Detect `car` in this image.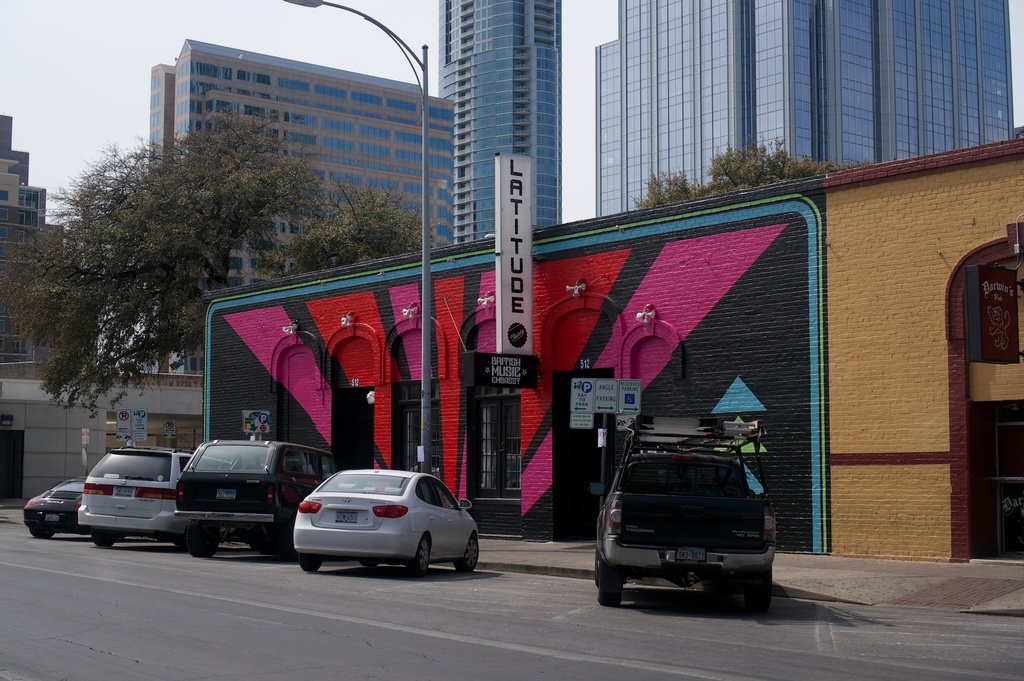
Detection: 170, 441, 335, 561.
